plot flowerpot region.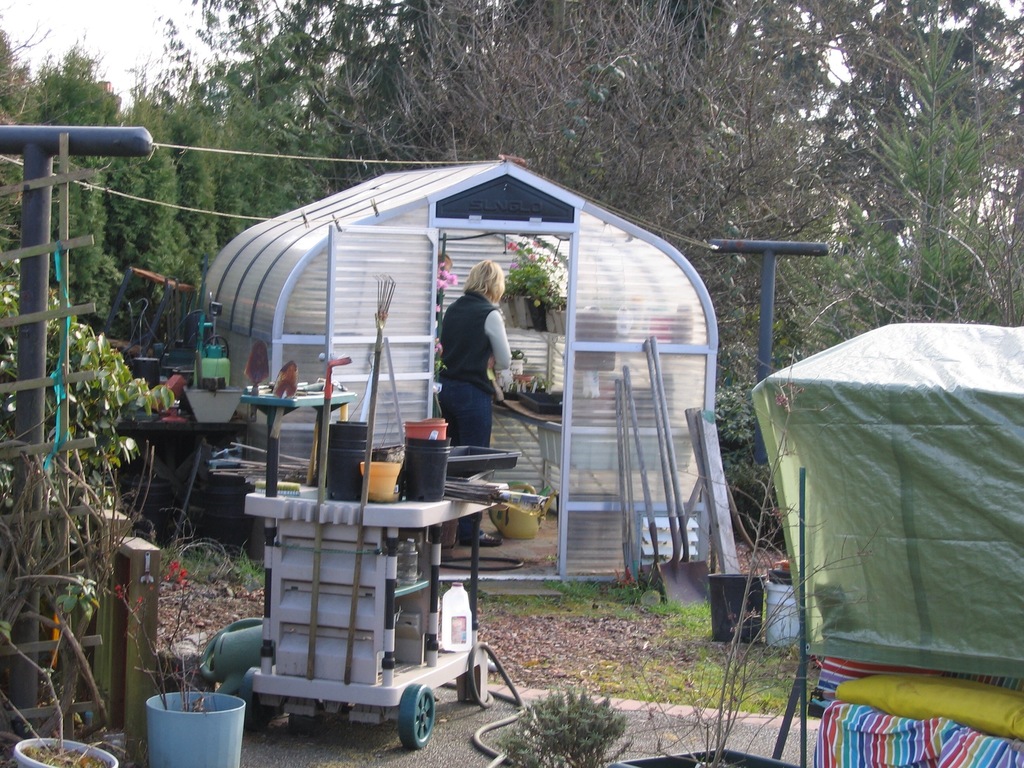
Plotted at [x1=508, y1=358, x2=524, y2=373].
